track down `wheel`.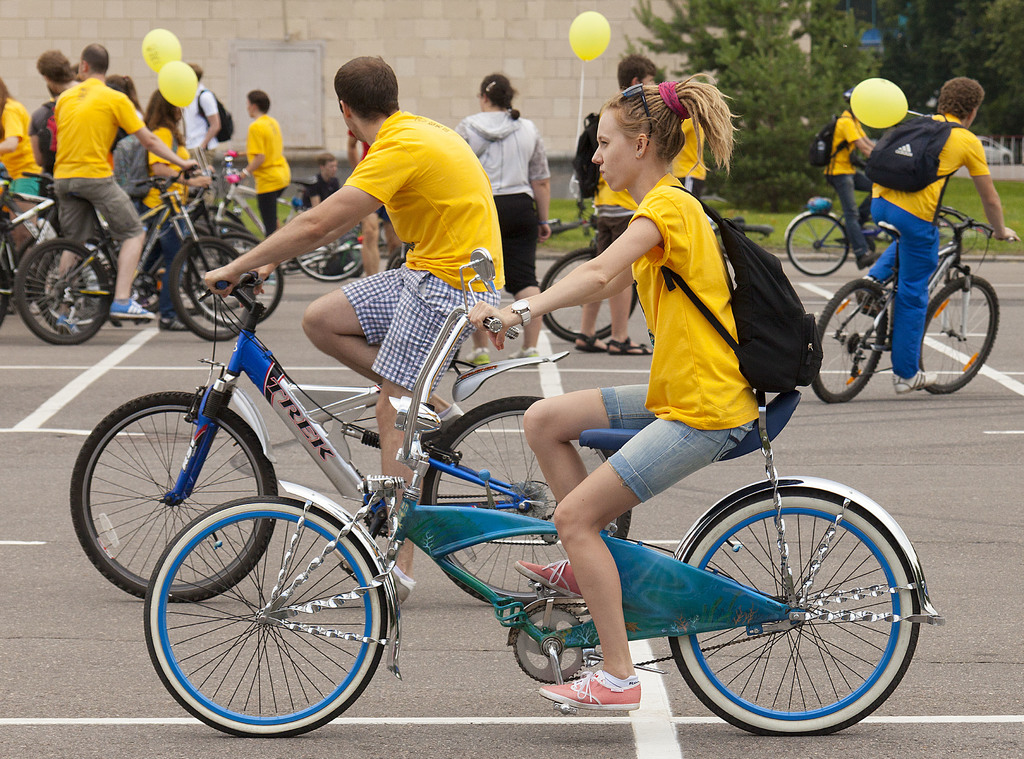
Tracked to region(419, 397, 631, 604).
